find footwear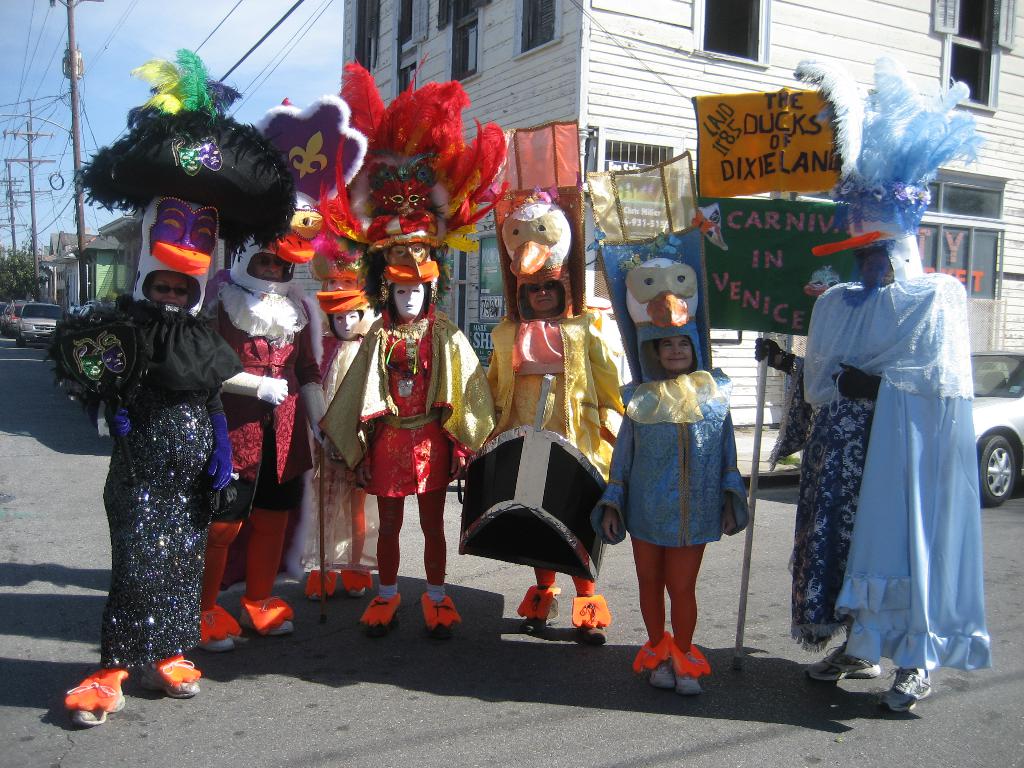
select_region(360, 594, 403, 639)
